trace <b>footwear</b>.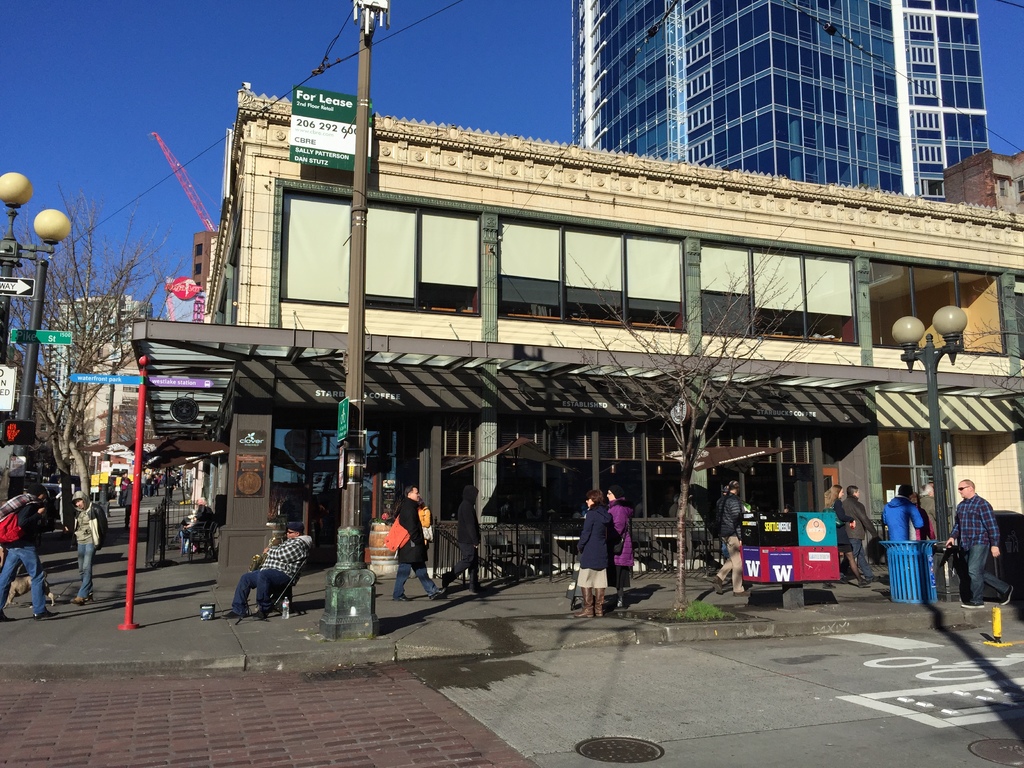
Traced to bbox(427, 589, 442, 596).
